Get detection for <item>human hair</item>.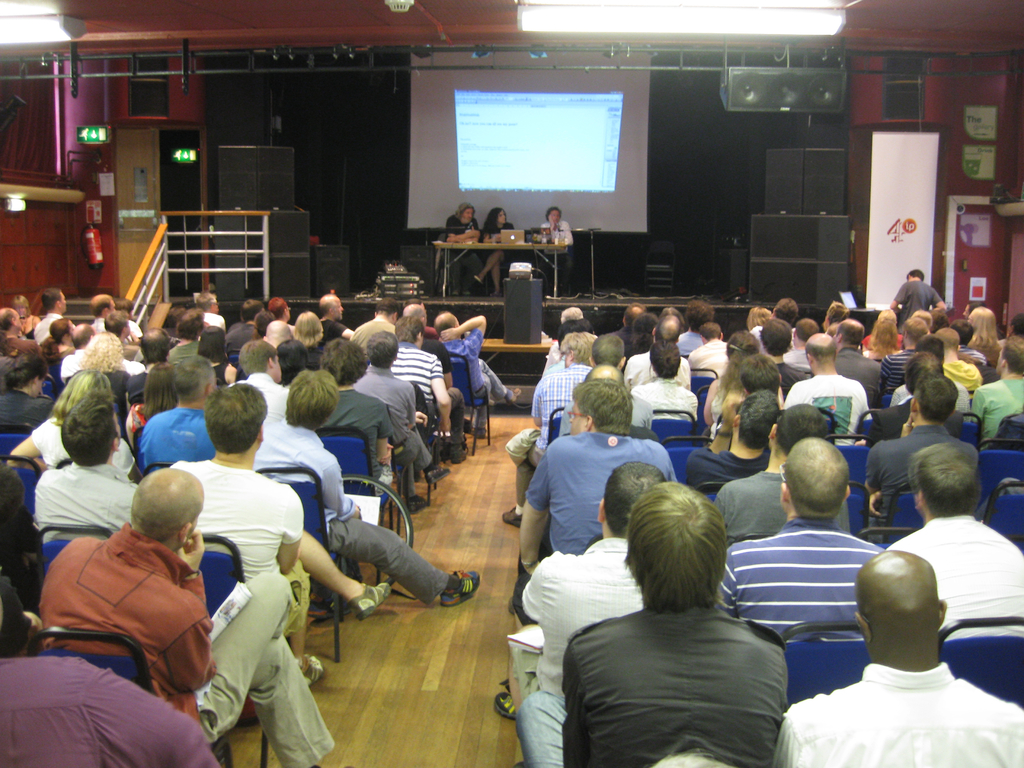
Detection: 776 405 824 454.
